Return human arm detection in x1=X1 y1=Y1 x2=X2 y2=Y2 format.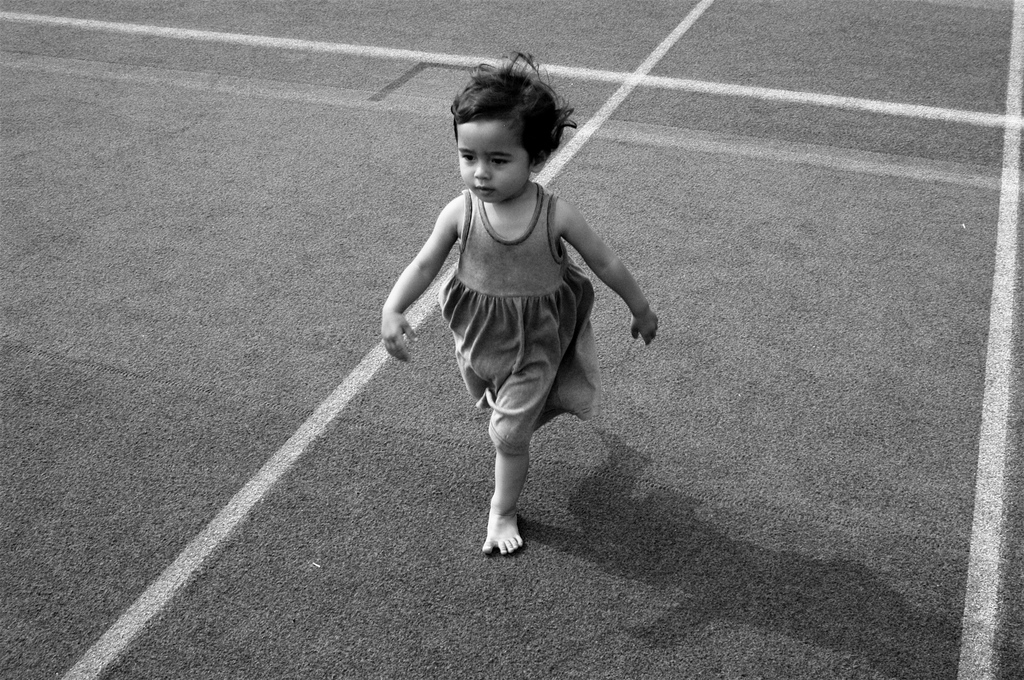
x1=380 y1=191 x2=456 y2=360.
